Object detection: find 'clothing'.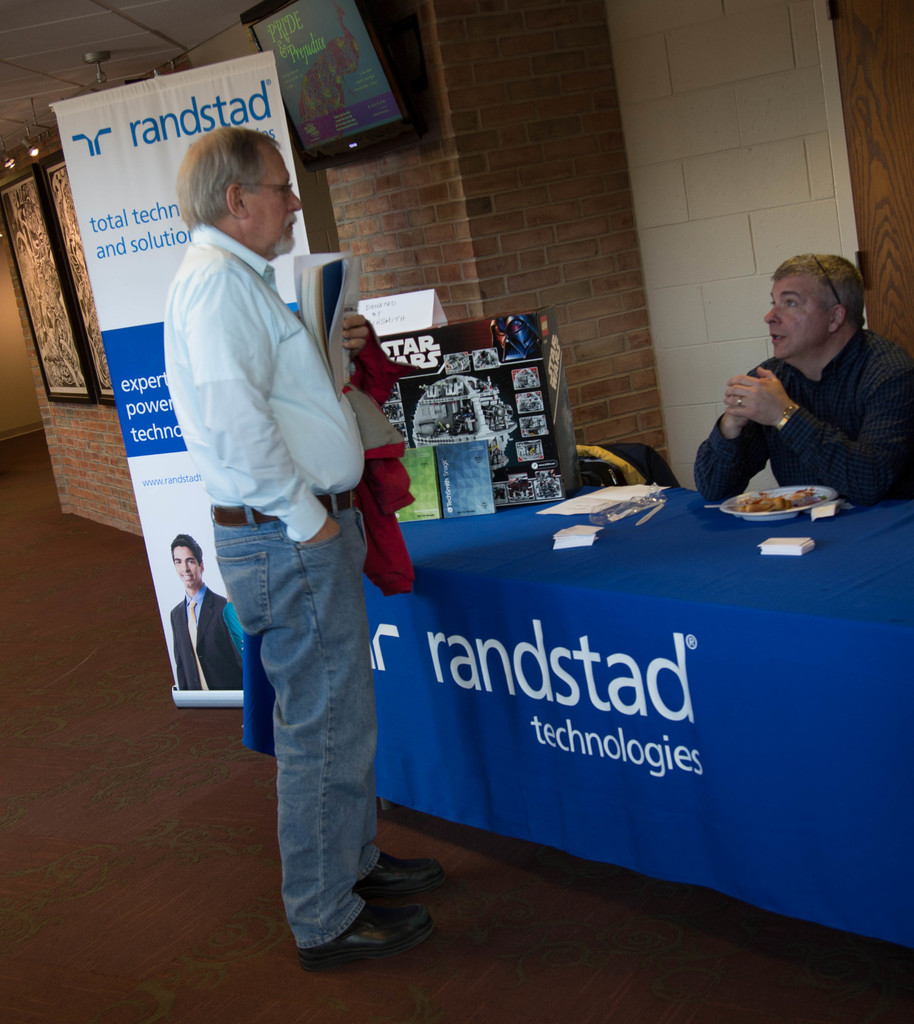
[left=337, top=321, right=433, bottom=607].
